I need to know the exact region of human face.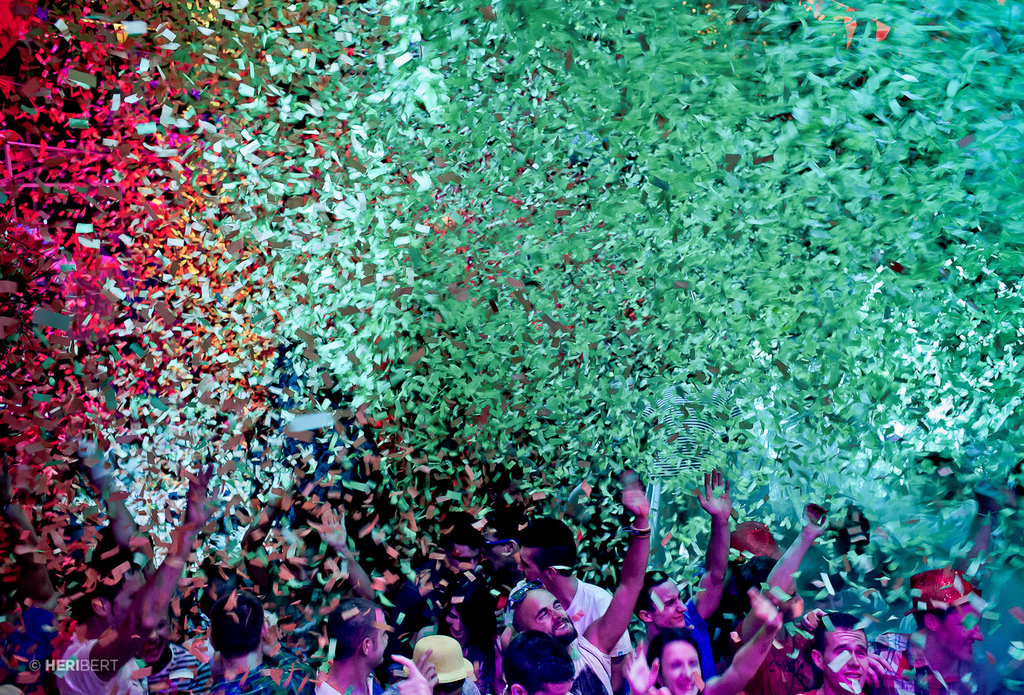
Region: 519/544/541/582.
